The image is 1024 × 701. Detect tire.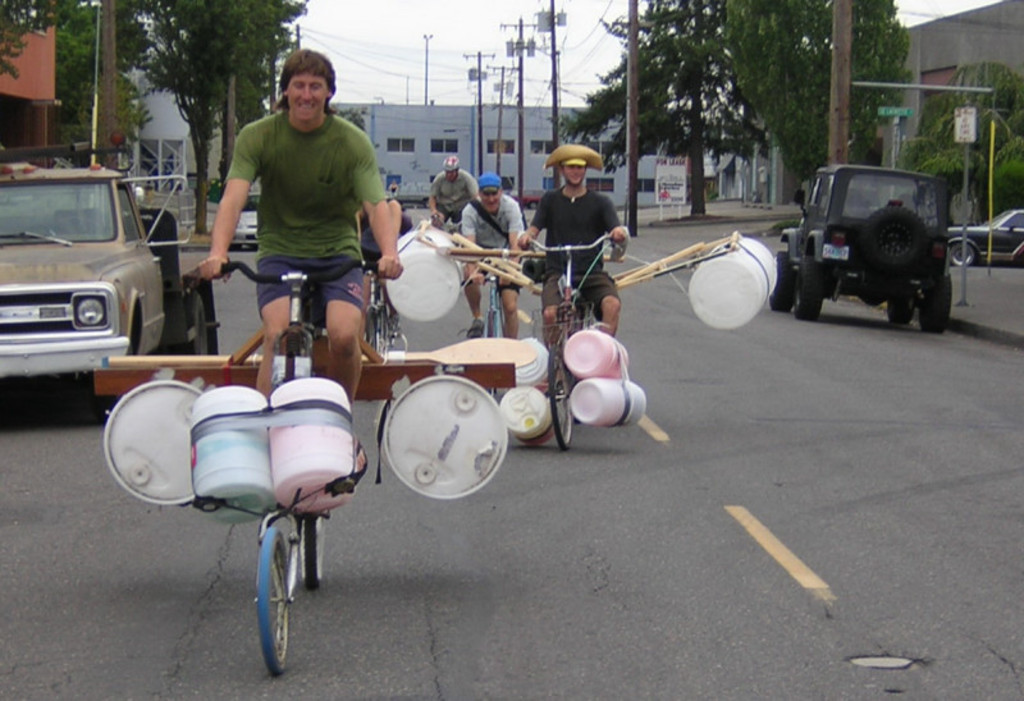
Detection: select_region(879, 290, 911, 326).
